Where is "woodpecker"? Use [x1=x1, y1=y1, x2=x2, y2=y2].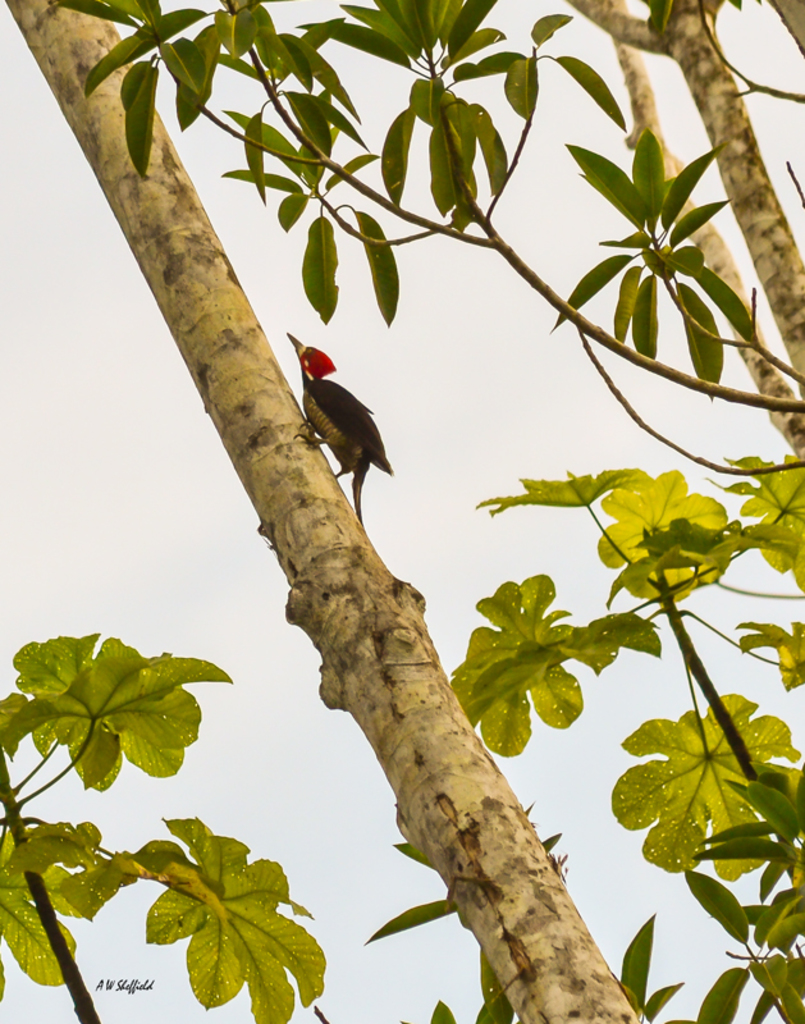
[x1=279, y1=329, x2=411, y2=556].
